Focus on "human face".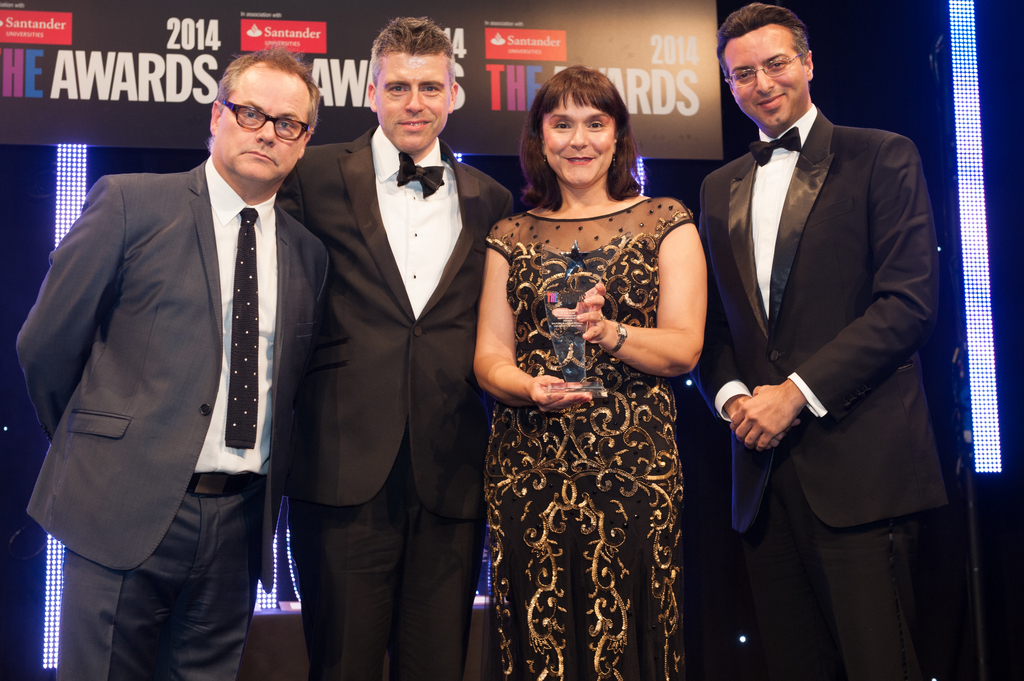
Focused at bbox=[376, 52, 450, 156].
